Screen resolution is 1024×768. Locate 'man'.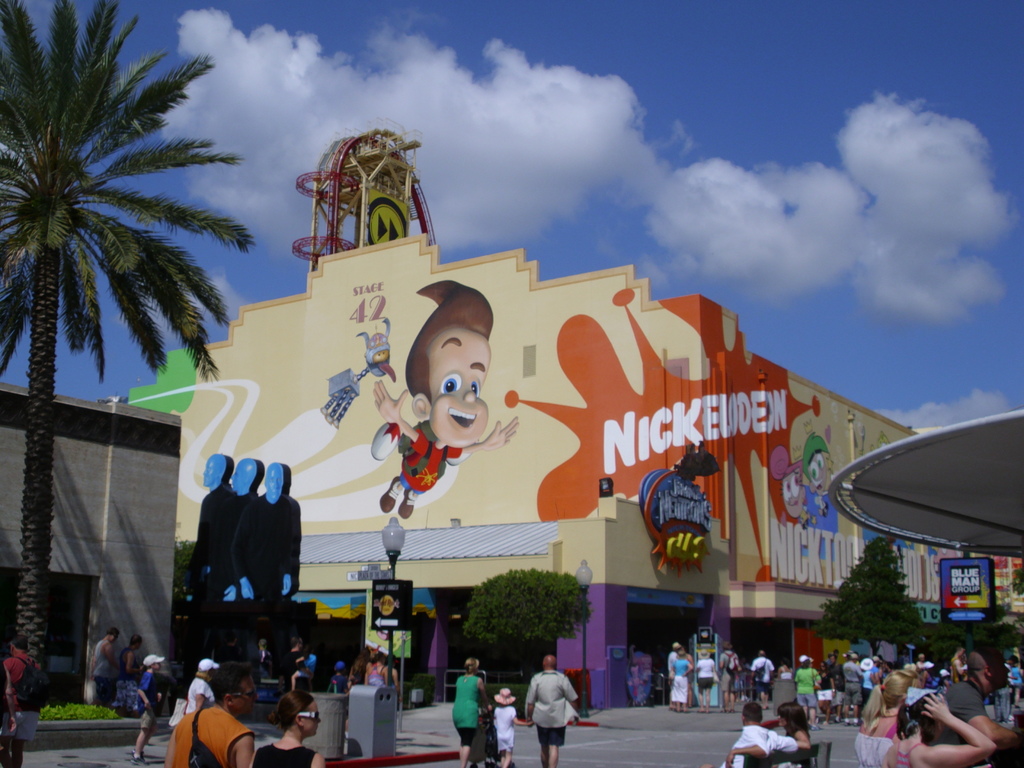
bbox=[90, 629, 122, 717].
